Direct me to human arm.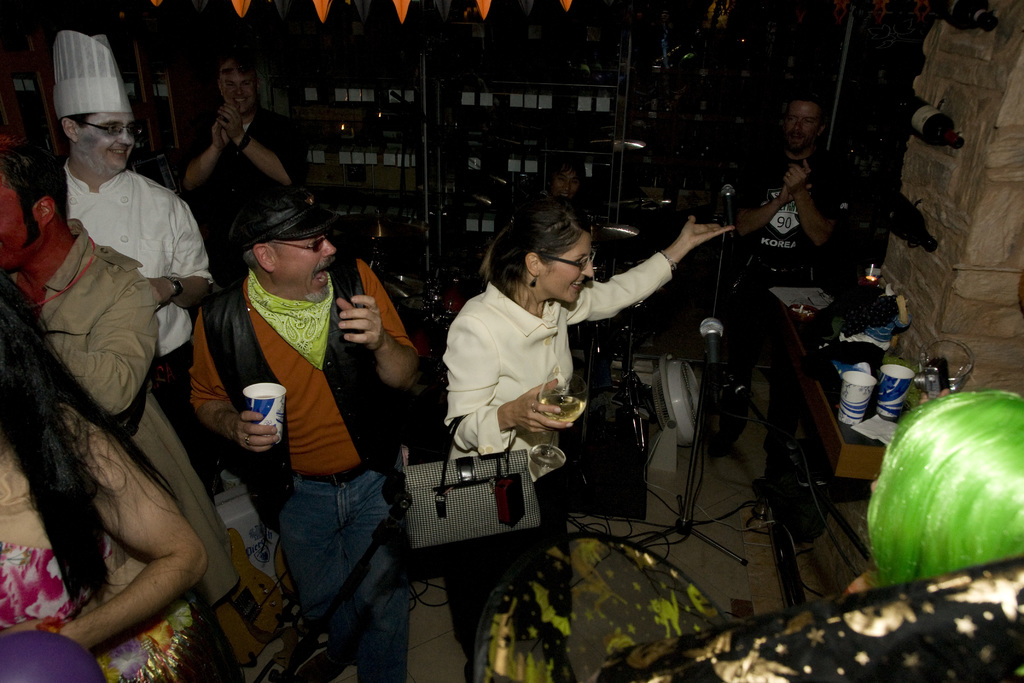
Direction: <box>435,313,577,454</box>.
